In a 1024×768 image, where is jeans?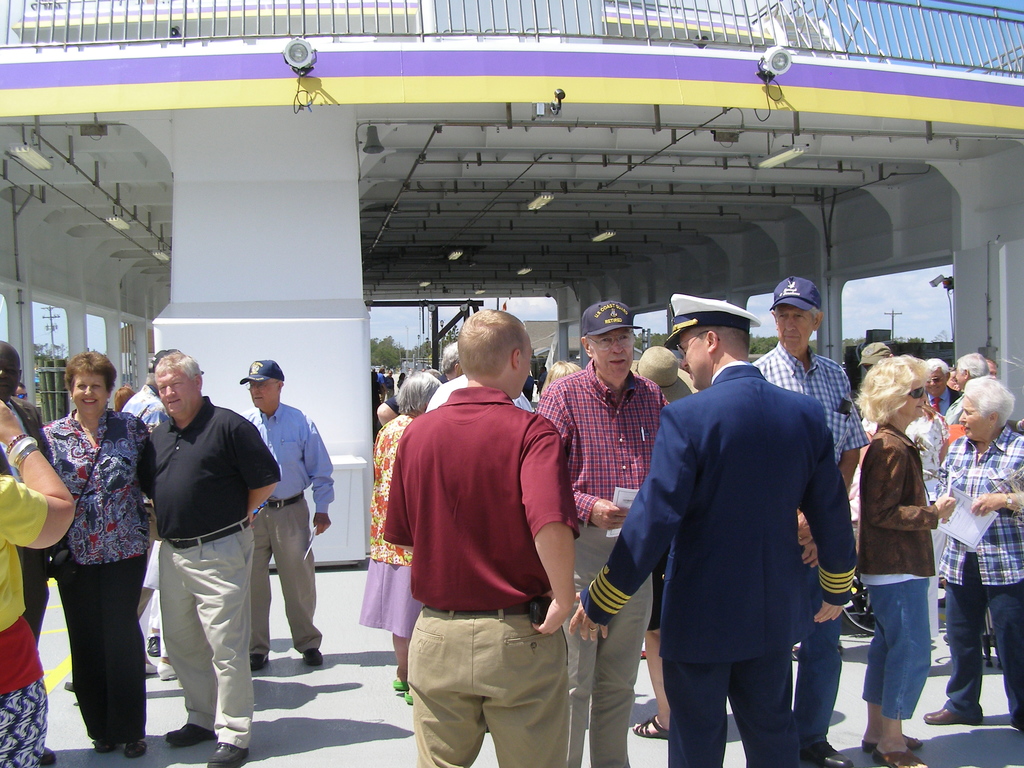
{"left": 408, "top": 616, "right": 560, "bottom": 767}.
